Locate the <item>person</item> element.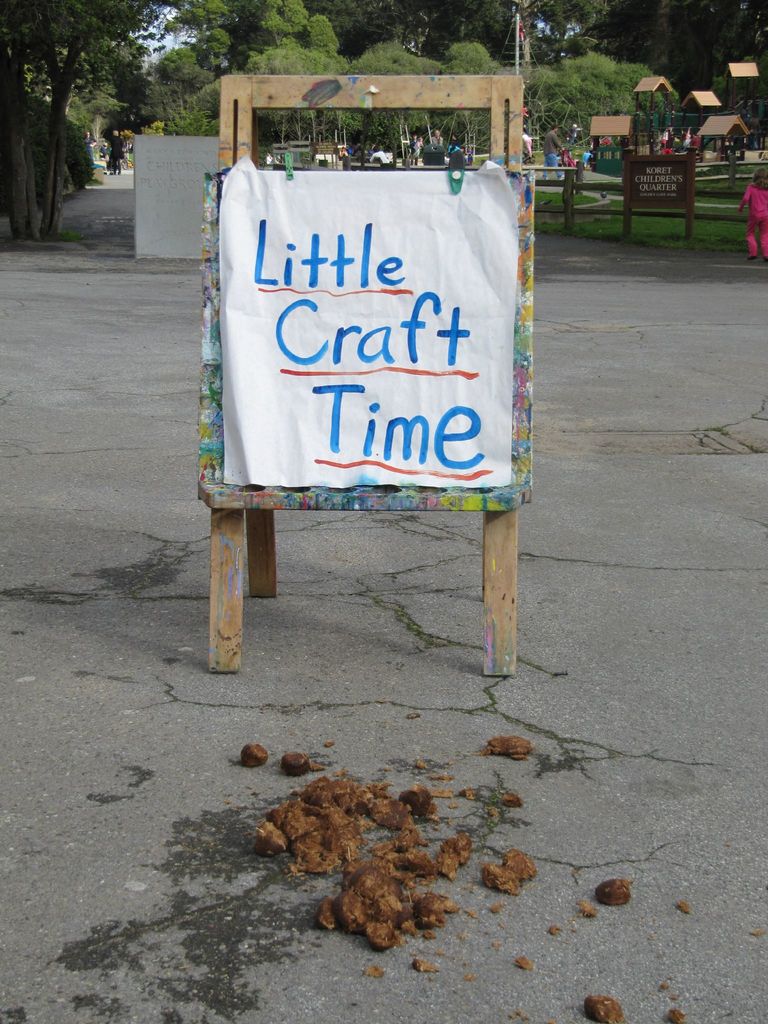
Element bbox: x1=739, y1=164, x2=767, y2=265.
